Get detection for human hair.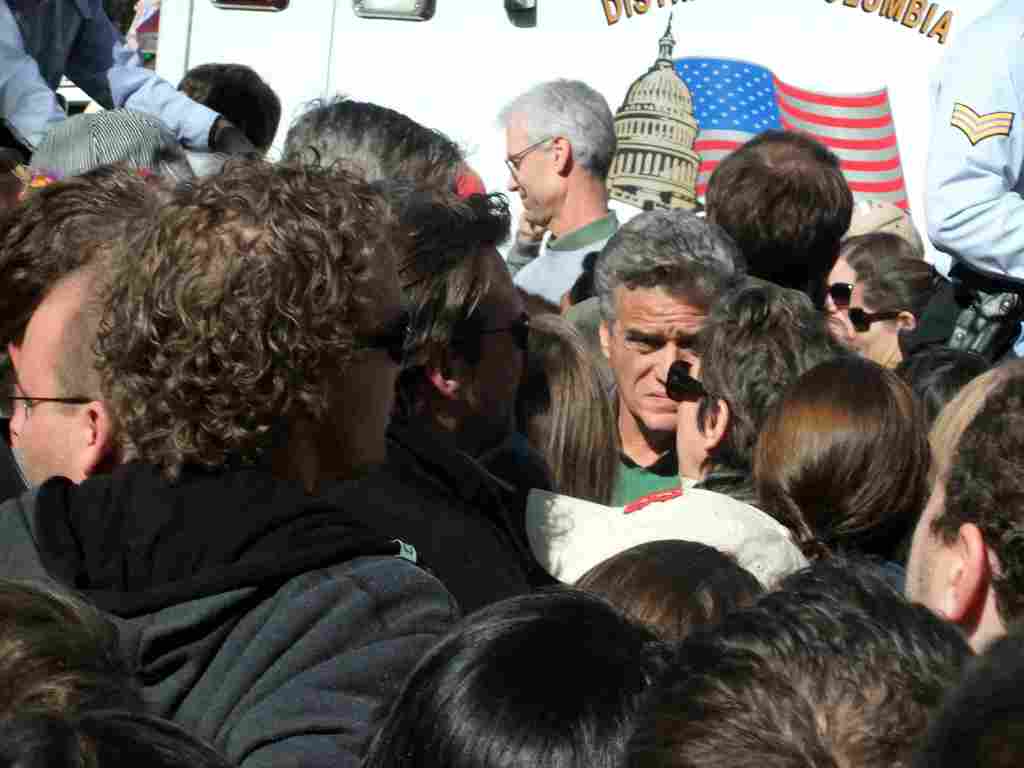
Detection: 568 538 765 657.
